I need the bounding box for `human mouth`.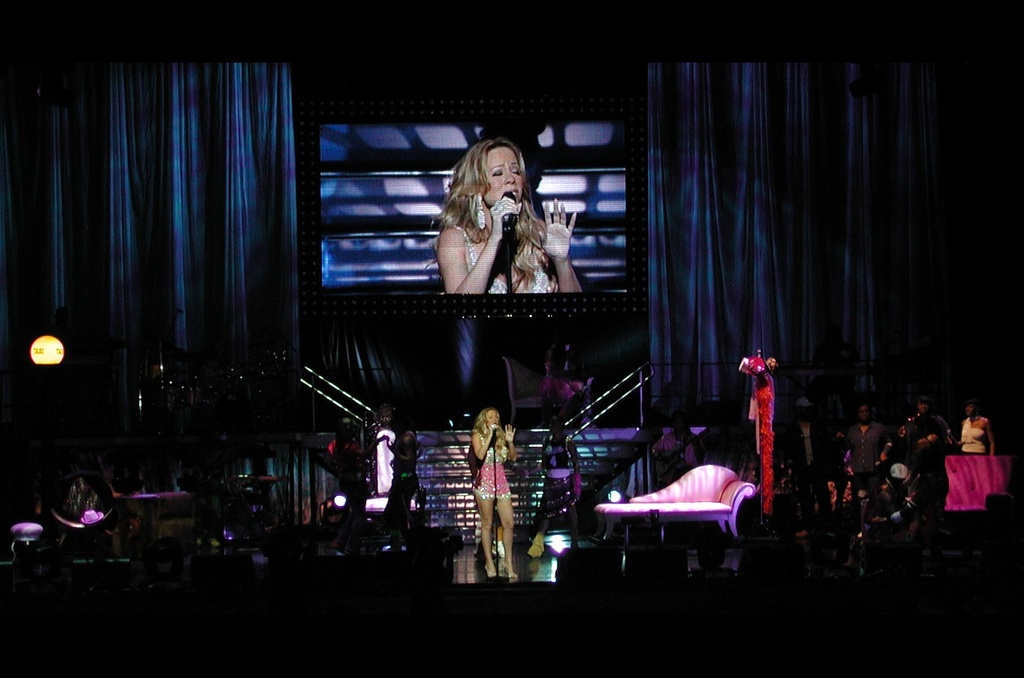
Here it is: [left=504, top=188, right=517, bottom=200].
